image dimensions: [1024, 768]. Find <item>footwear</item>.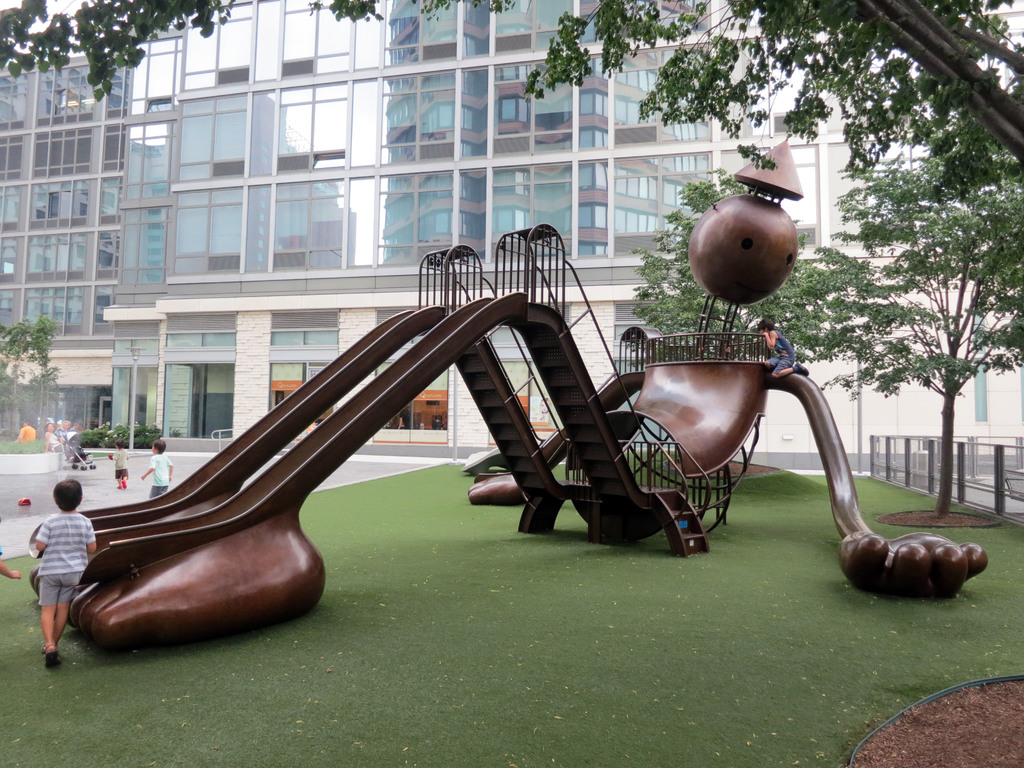
x1=47, y1=644, x2=62, y2=665.
